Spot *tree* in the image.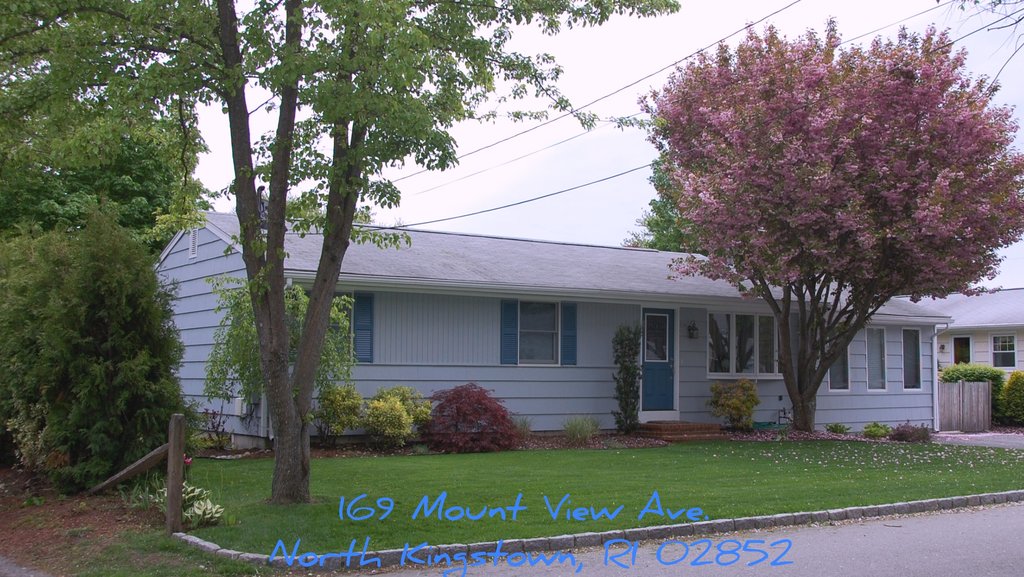
*tree* found at <region>0, 0, 685, 501</region>.
